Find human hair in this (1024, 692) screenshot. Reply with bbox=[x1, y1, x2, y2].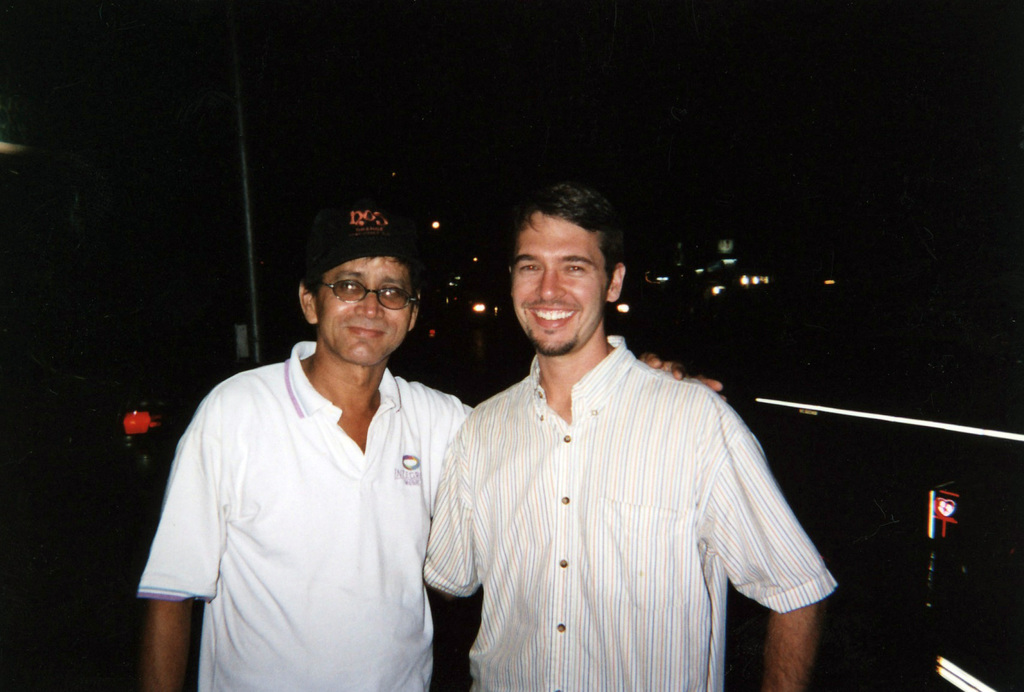
bbox=[508, 173, 621, 280].
